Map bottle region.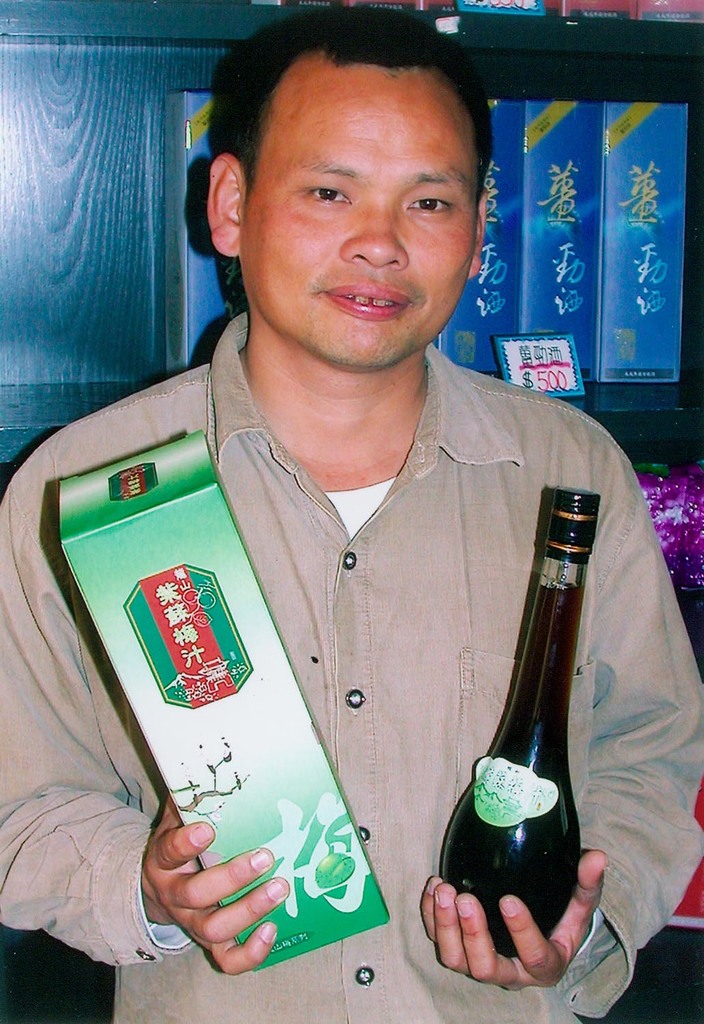
Mapped to detection(436, 483, 614, 995).
